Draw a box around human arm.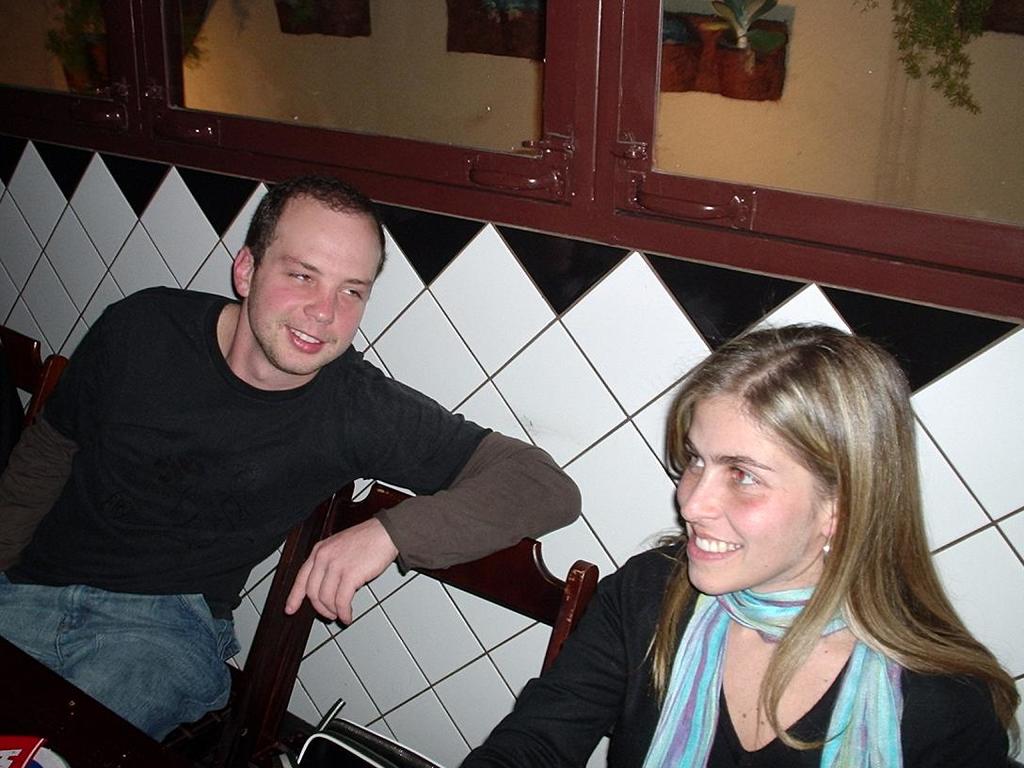
335,408,579,621.
